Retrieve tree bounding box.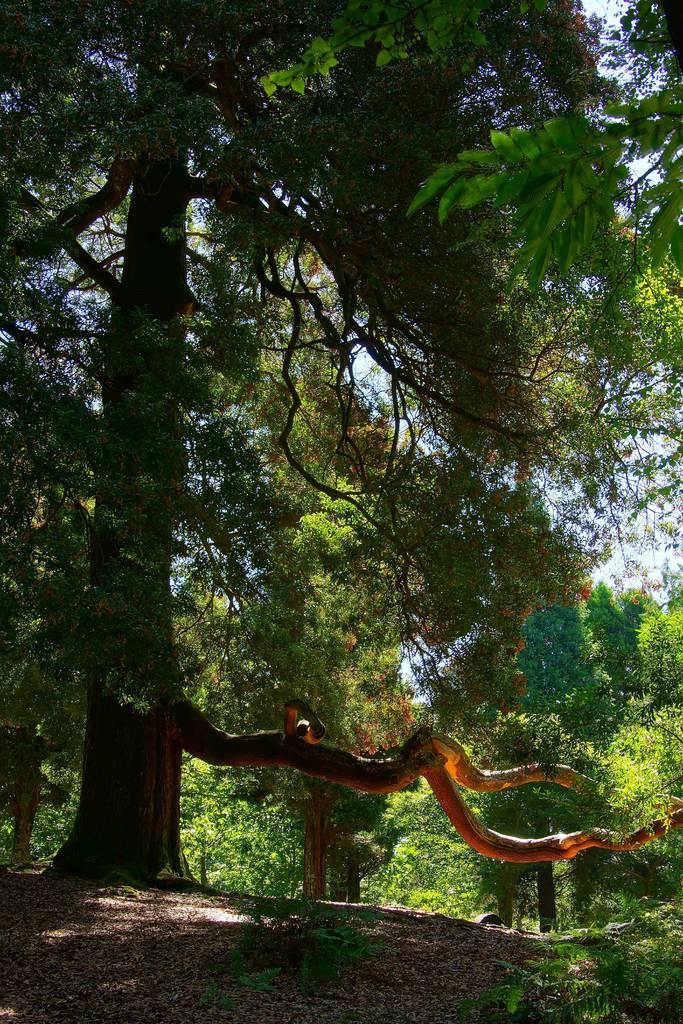
Bounding box: (391,0,682,418).
